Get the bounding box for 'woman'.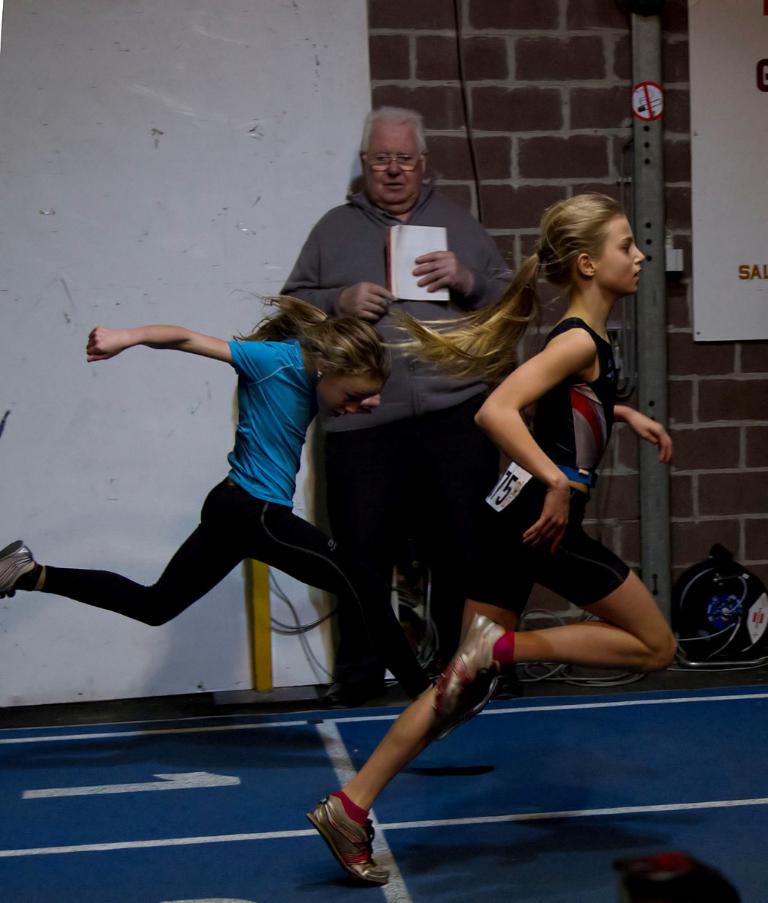
(383,183,671,831).
